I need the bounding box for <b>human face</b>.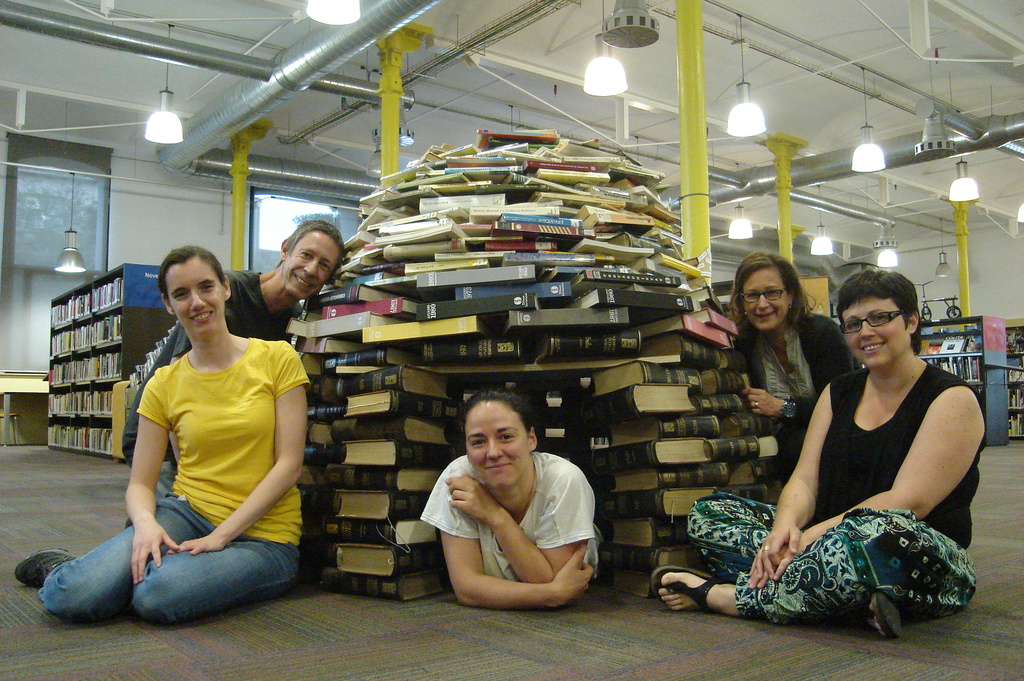
Here it is: region(282, 226, 342, 300).
